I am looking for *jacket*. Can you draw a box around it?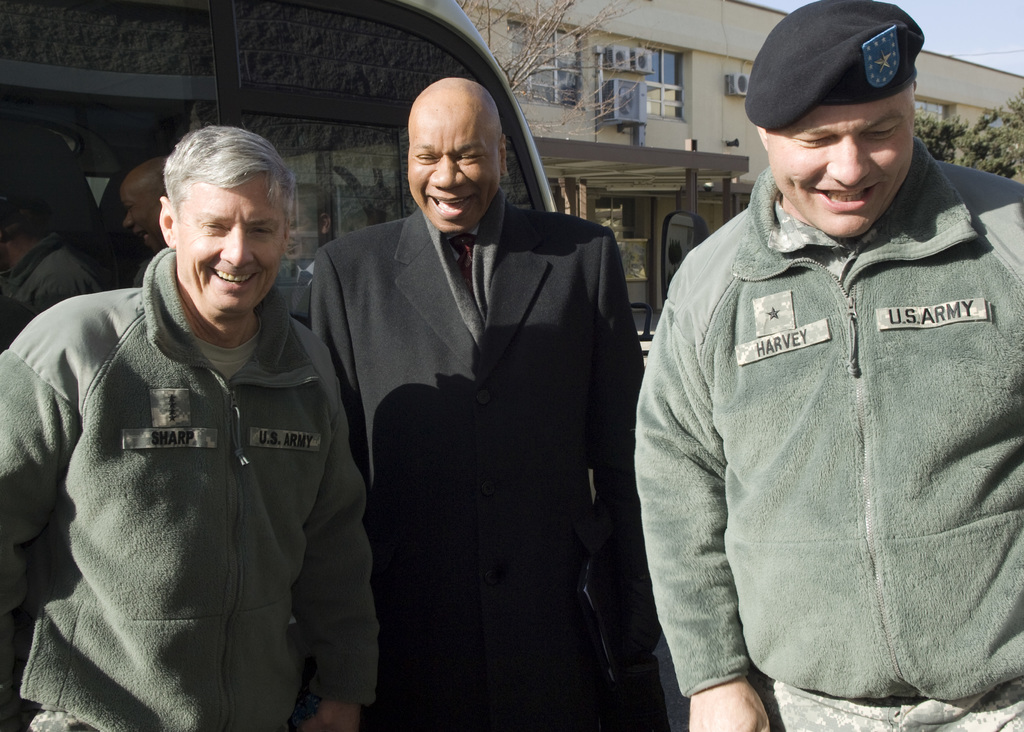
Sure, the bounding box is 0/248/381/731.
